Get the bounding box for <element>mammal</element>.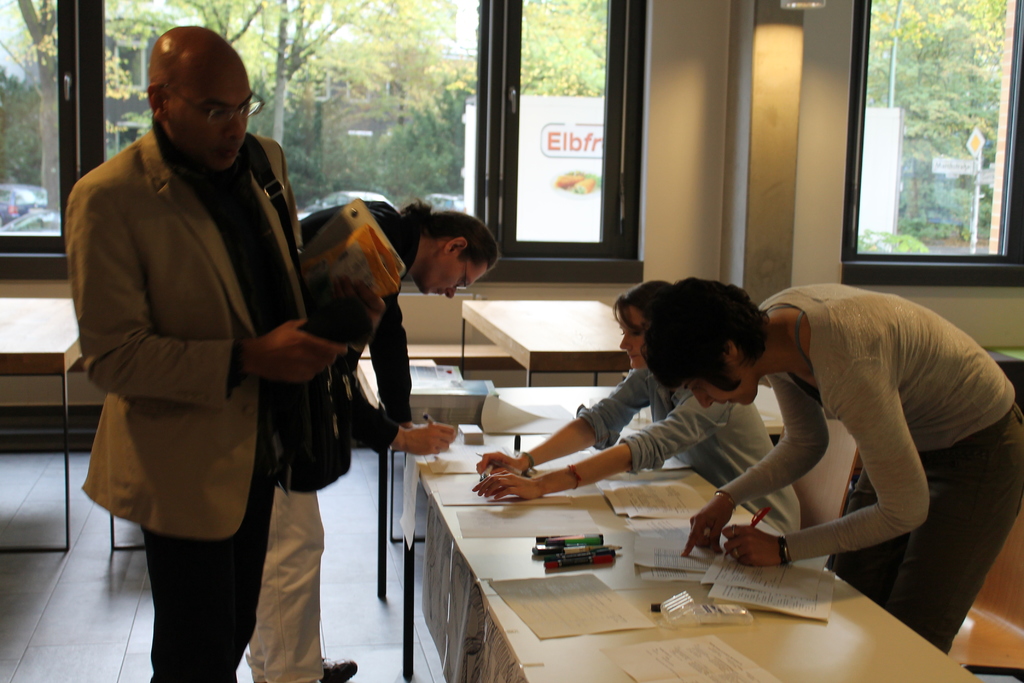
bbox=(662, 279, 1009, 564).
